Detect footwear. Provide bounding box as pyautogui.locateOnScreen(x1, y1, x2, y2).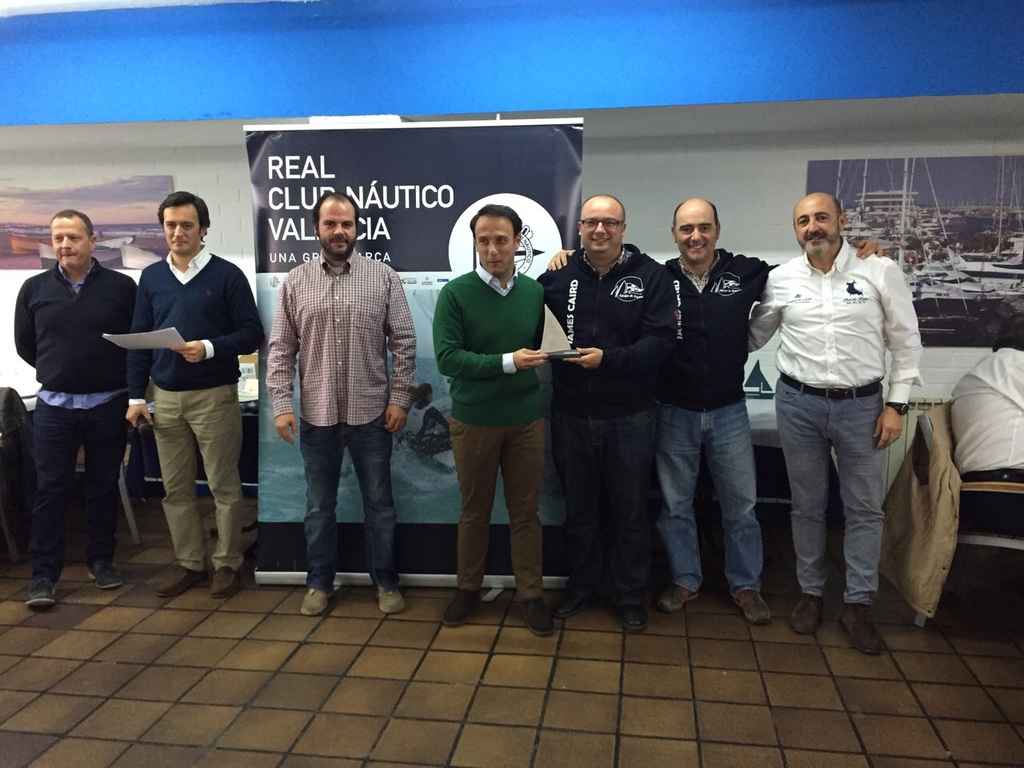
pyautogui.locateOnScreen(742, 586, 769, 626).
